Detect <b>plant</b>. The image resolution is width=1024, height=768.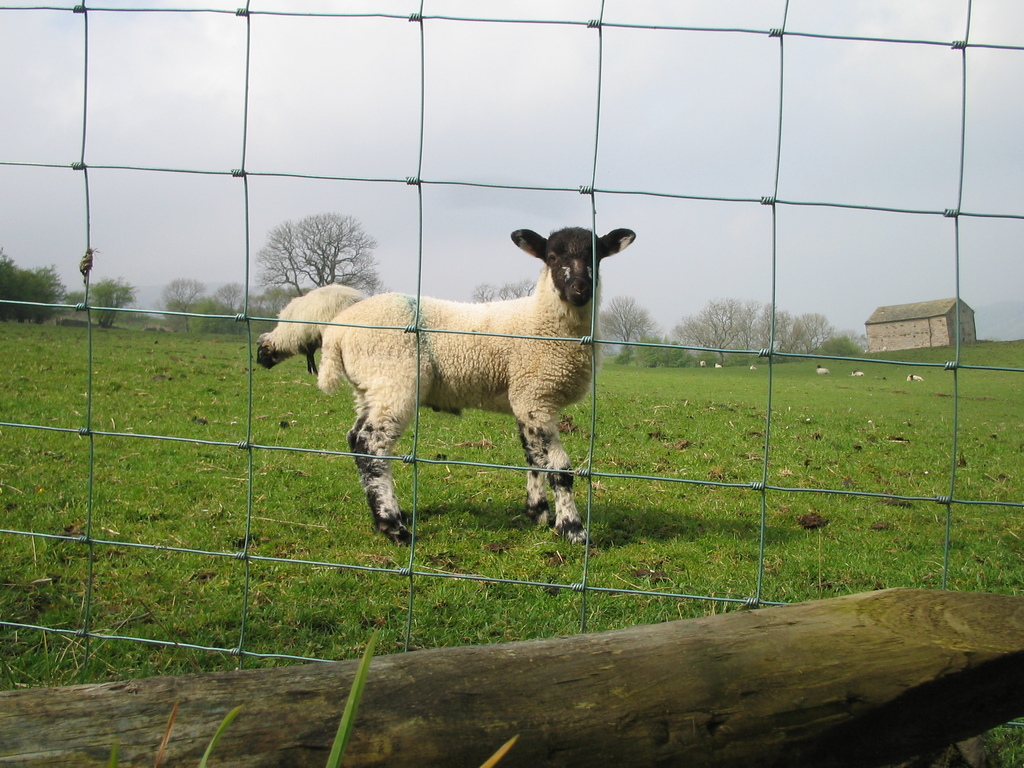
<region>482, 737, 516, 766</region>.
